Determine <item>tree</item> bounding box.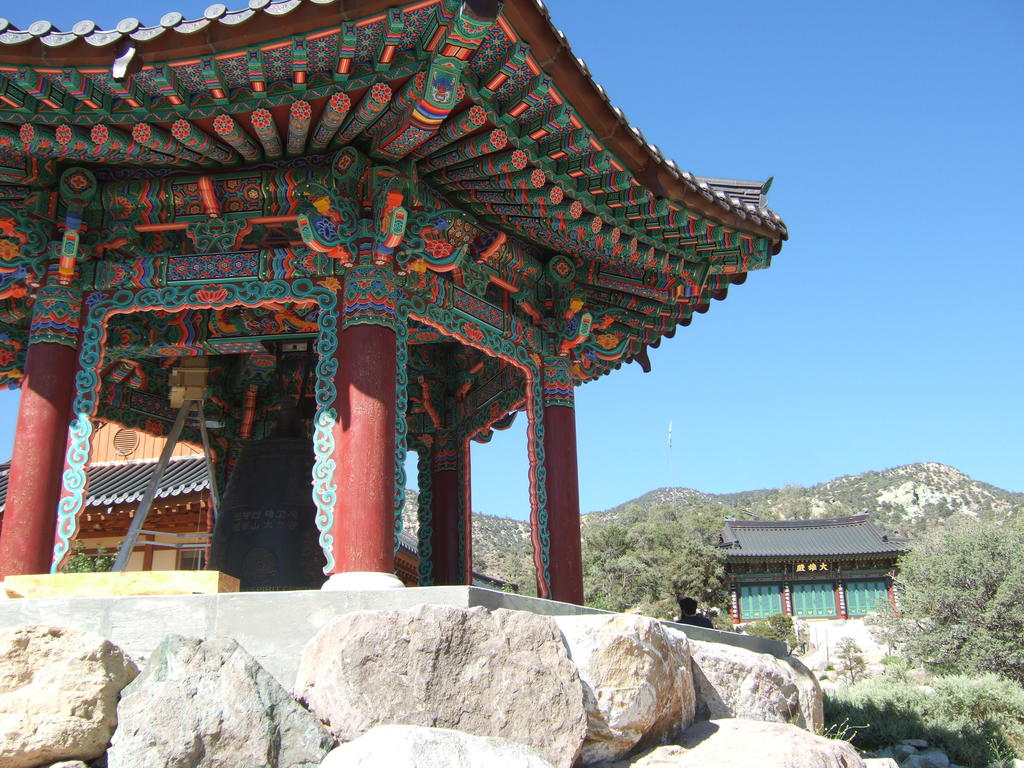
Determined: box=[582, 500, 730, 630].
